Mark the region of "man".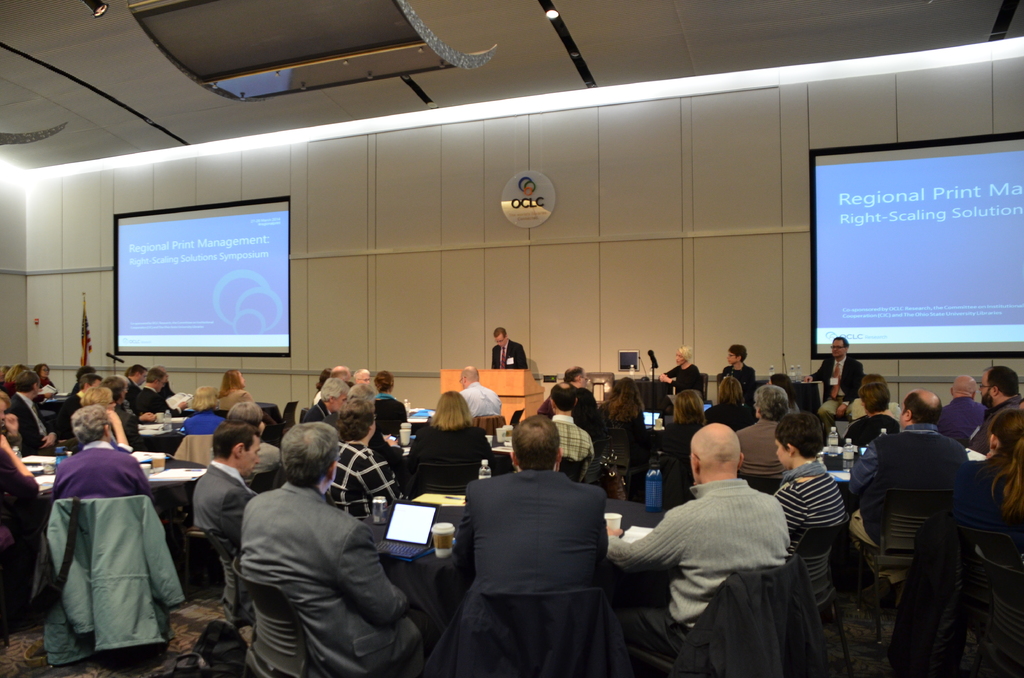
Region: 845/394/972/552.
